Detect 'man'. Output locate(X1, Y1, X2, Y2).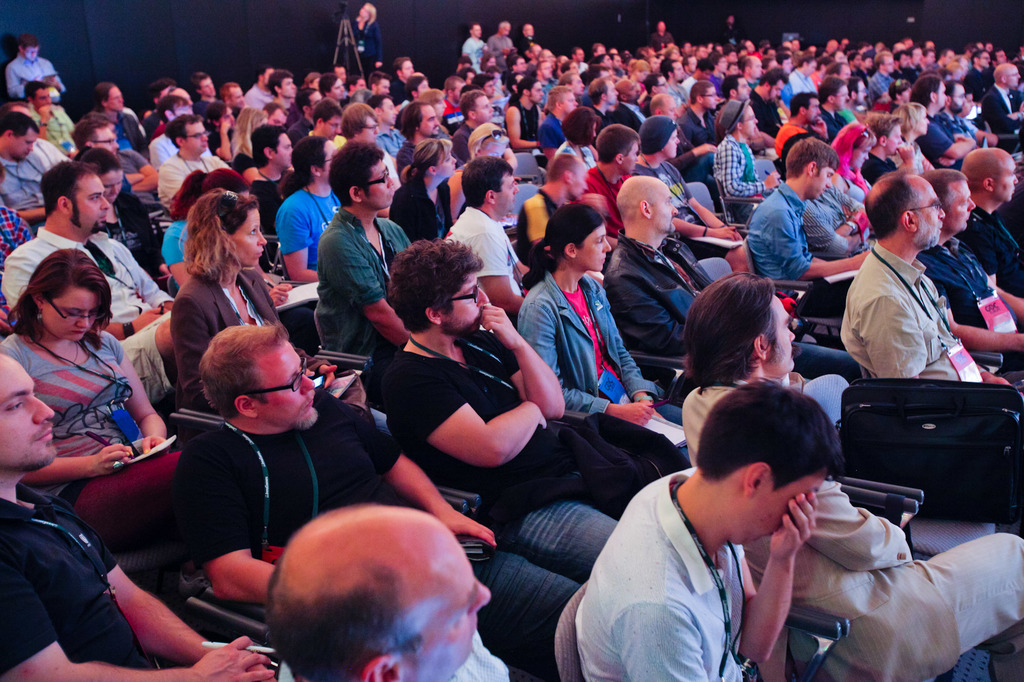
locate(269, 70, 294, 106).
